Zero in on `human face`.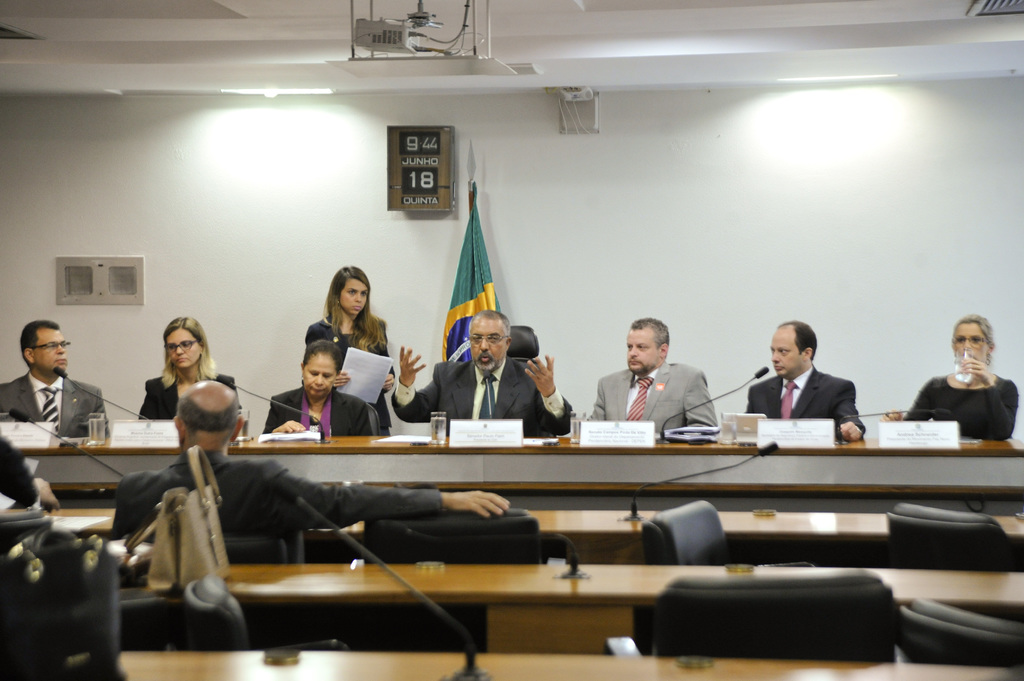
Zeroed in: x1=335, y1=281, x2=369, y2=311.
